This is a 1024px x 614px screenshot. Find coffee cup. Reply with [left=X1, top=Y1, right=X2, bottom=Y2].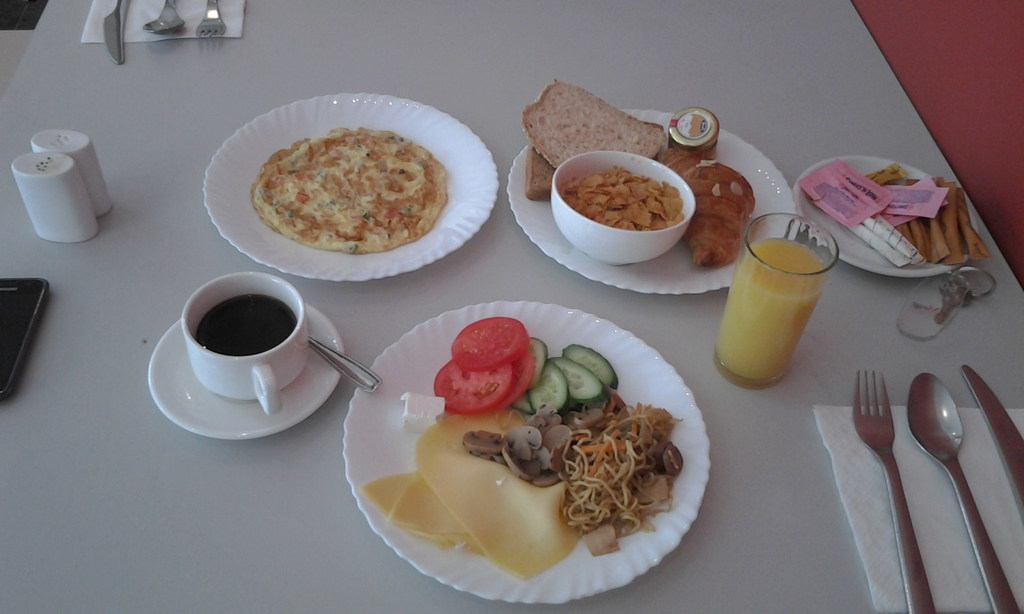
[left=178, top=270, right=313, bottom=418].
